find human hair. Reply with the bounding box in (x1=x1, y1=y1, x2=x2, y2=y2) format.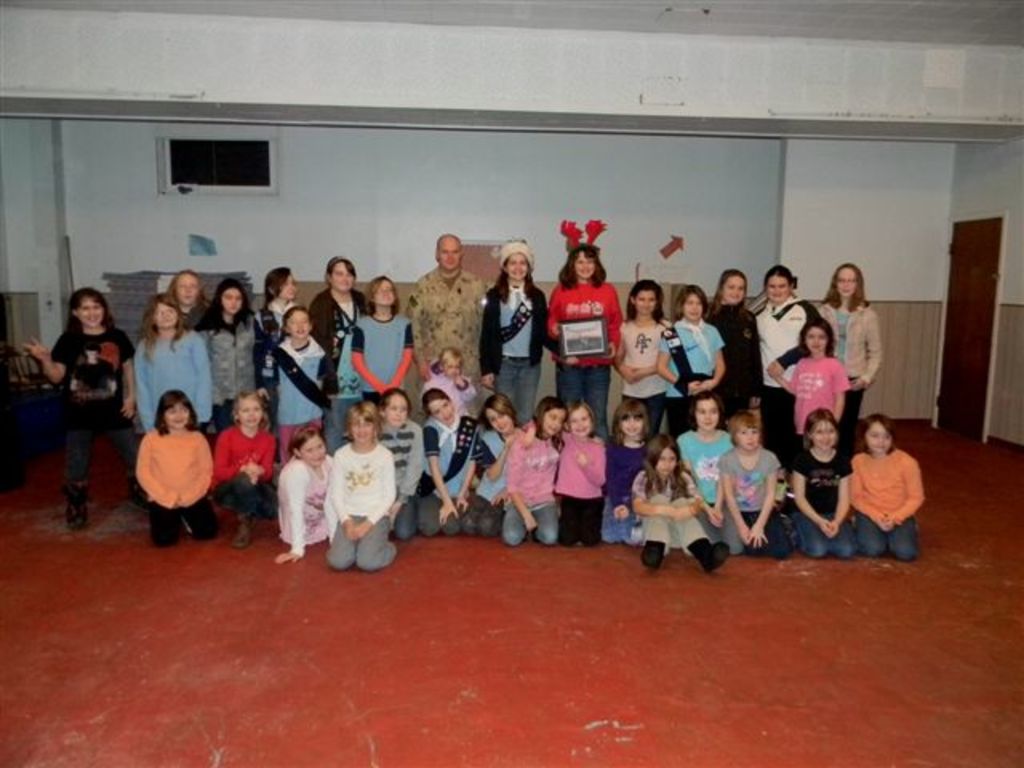
(x1=366, y1=277, x2=398, y2=315).
